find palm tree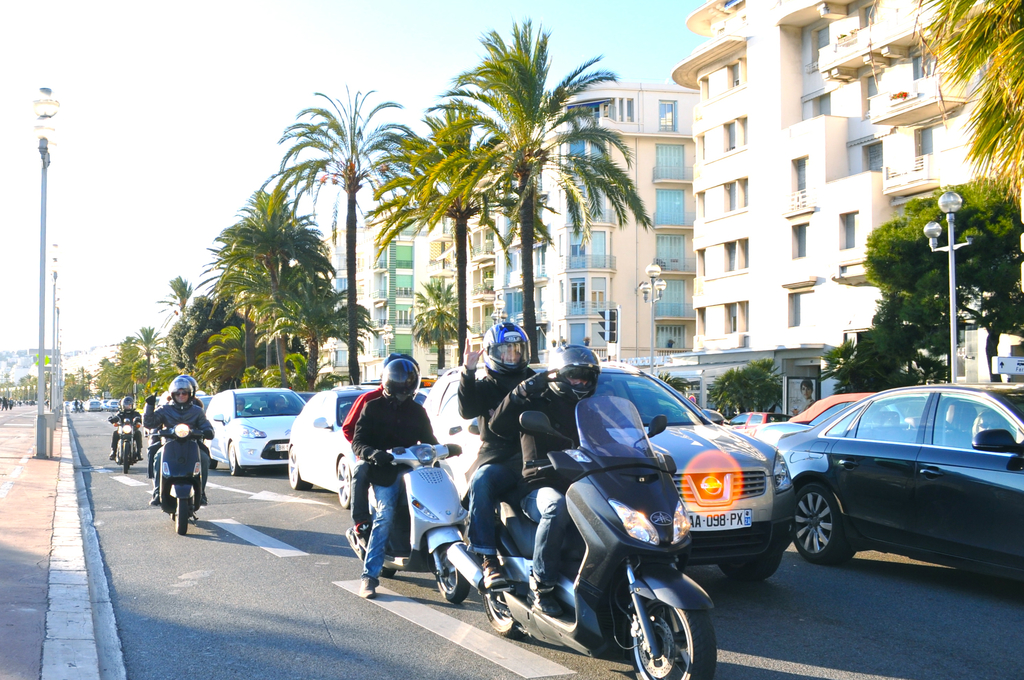
{"left": 157, "top": 323, "right": 220, "bottom": 390}
